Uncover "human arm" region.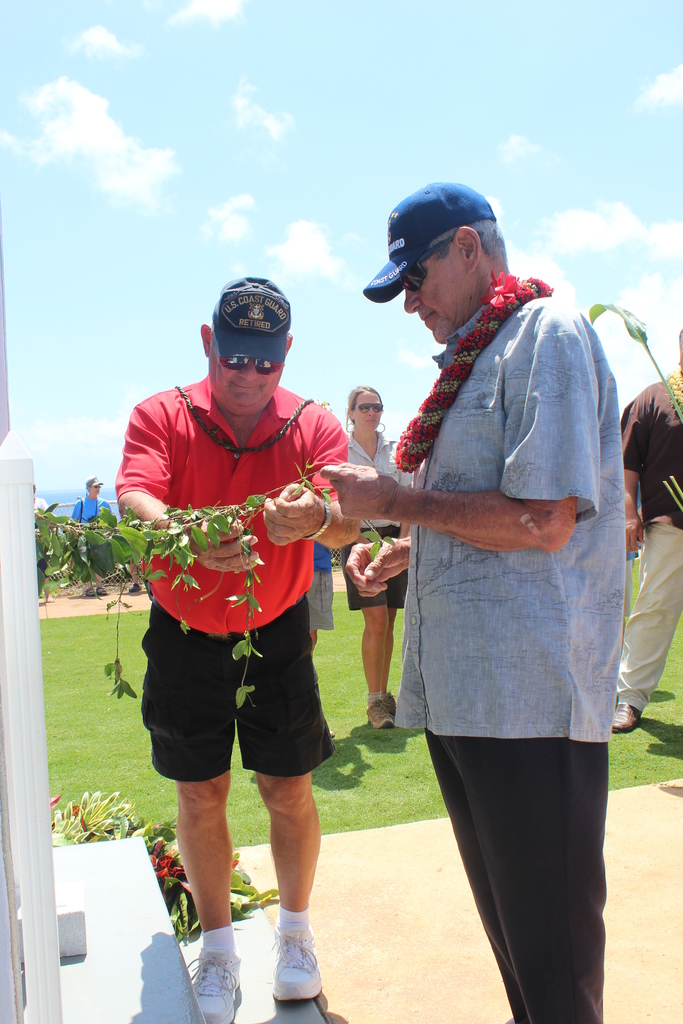
Uncovered: BBox(339, 457, 582, 561).
